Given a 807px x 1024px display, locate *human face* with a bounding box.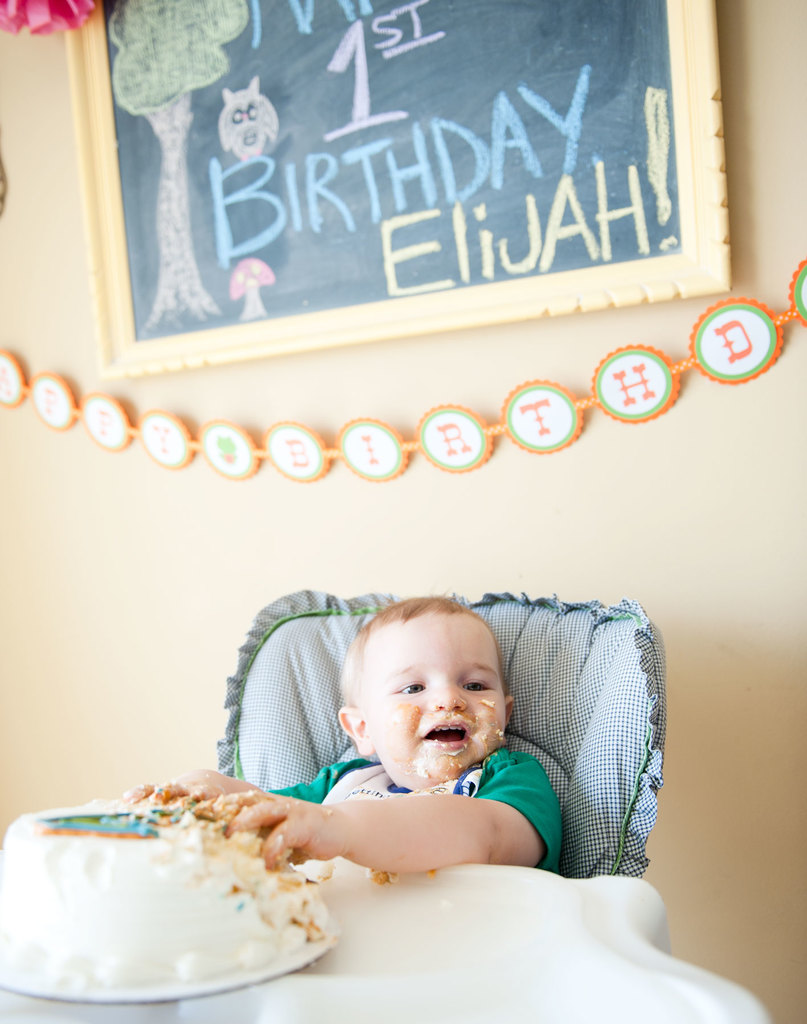
Located: 361:614:505:790.
